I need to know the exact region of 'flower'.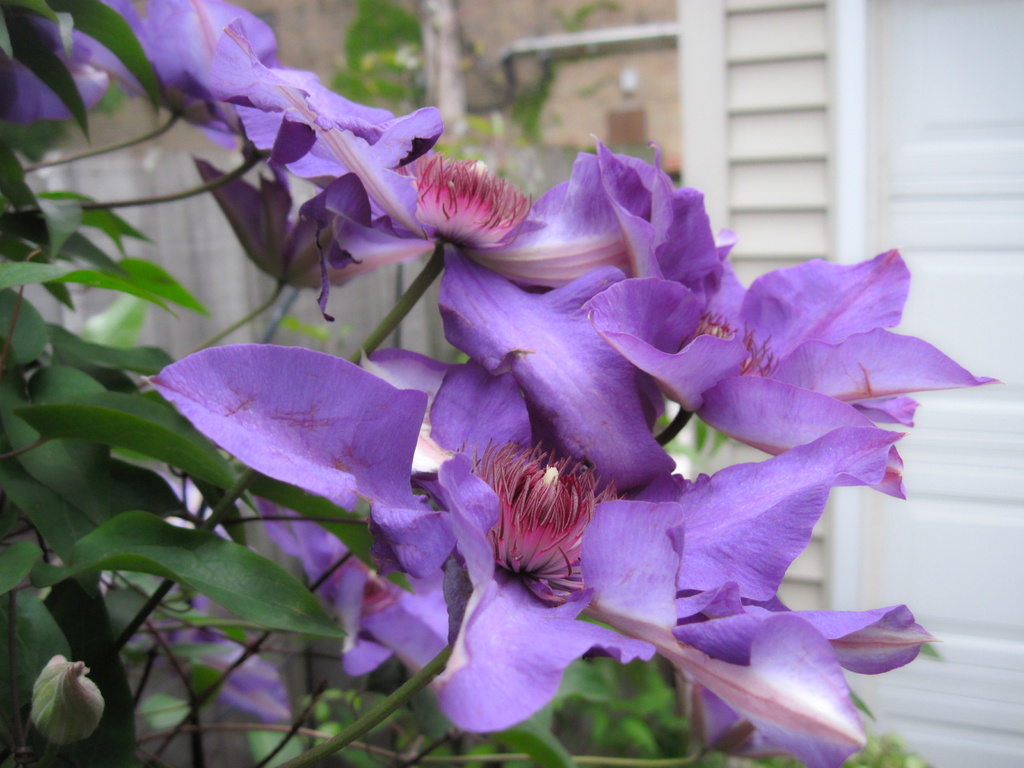
Region: locate(80, 0, 401, 173).
